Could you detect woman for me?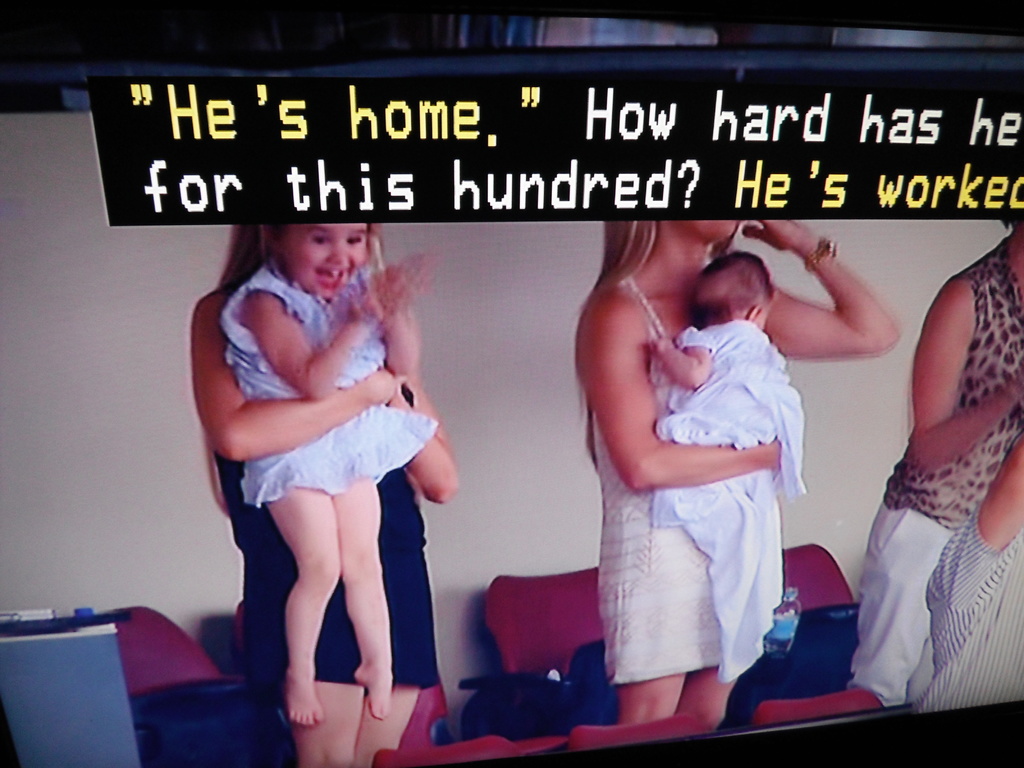
Detection result: 855,197,1023,721.
